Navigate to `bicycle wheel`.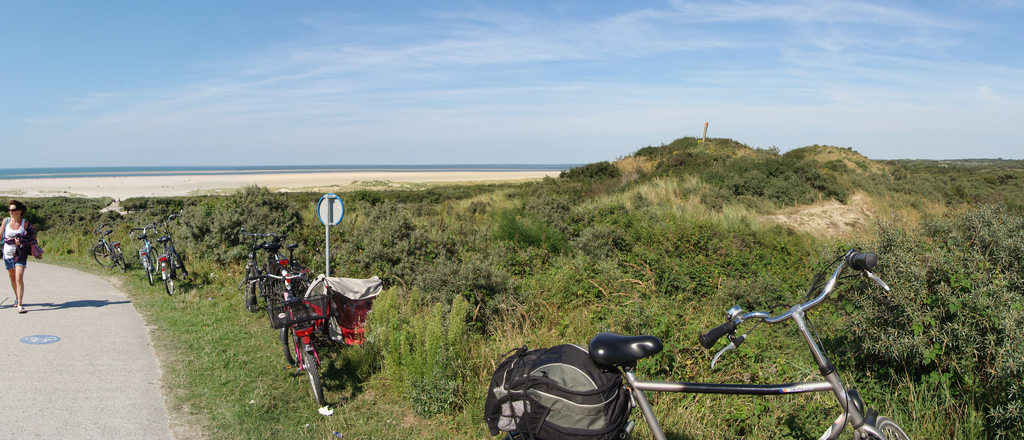
Navigation target: <box>307,353,324,405</box>.
